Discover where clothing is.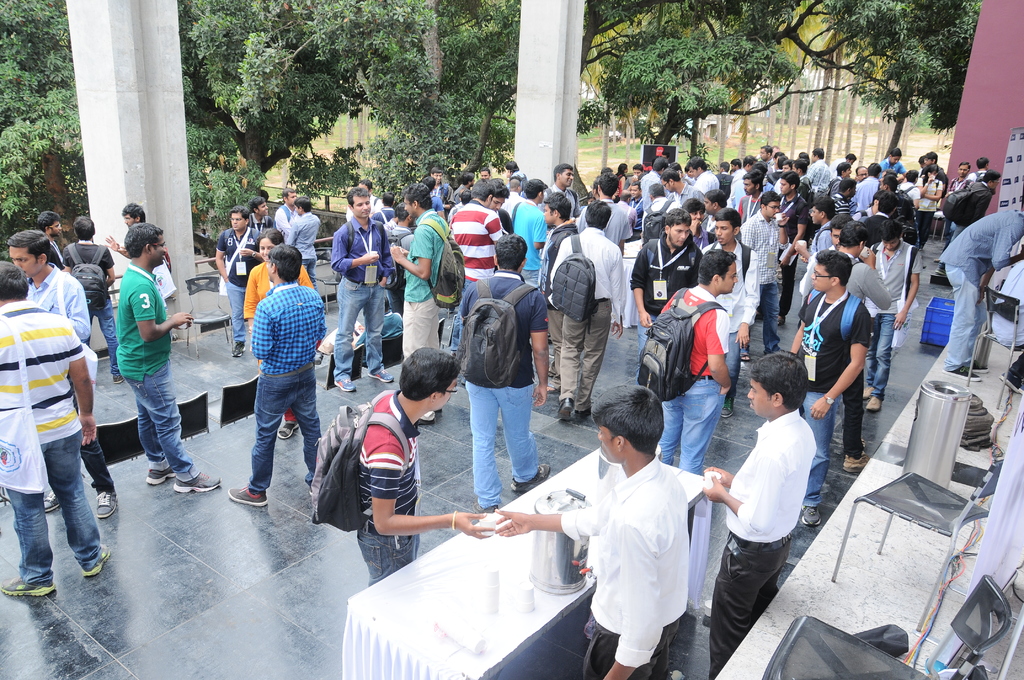
Discovered at 113,266,199,480.
